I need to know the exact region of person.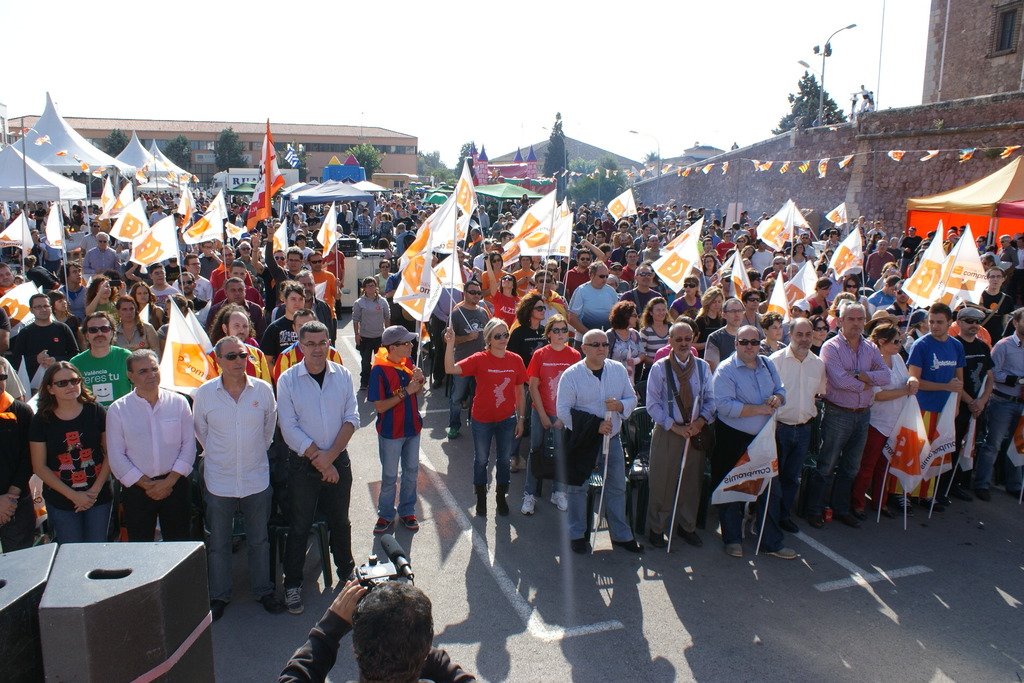
Region: 529/252/545/270.
